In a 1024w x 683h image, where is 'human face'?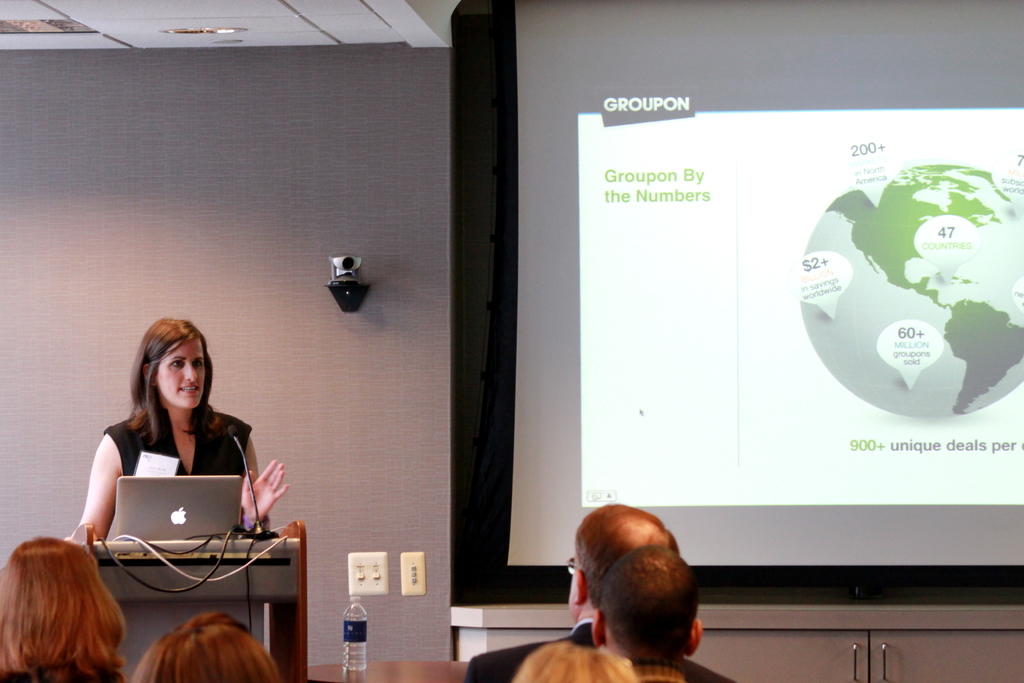
Rect(156, 339, 204, 407).
